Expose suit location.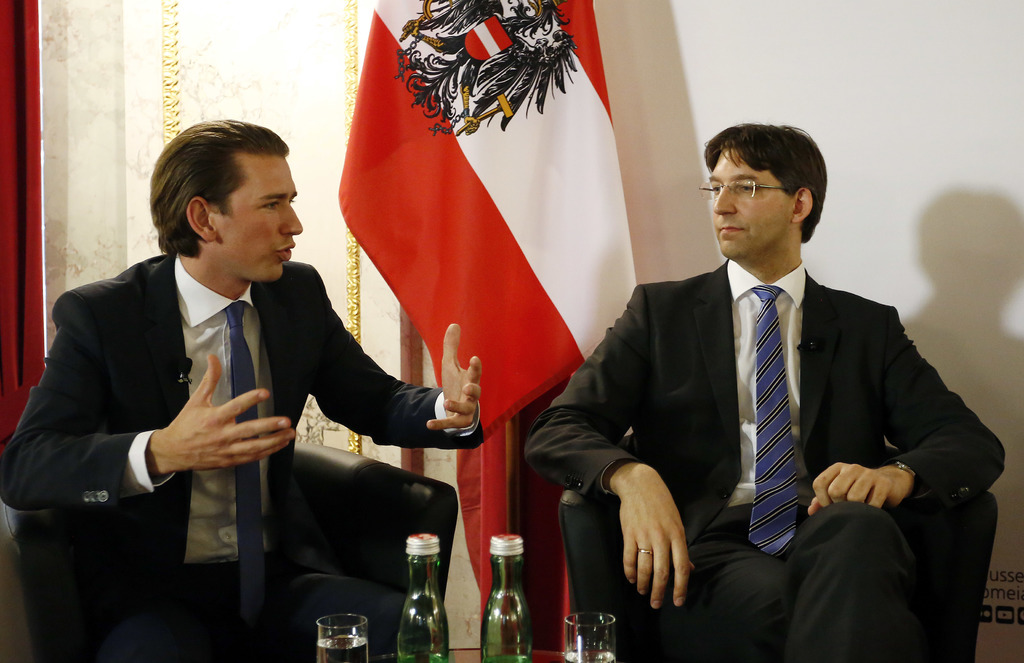
Exposed at [x1=7, y1=156, x2=365, y2=662].
